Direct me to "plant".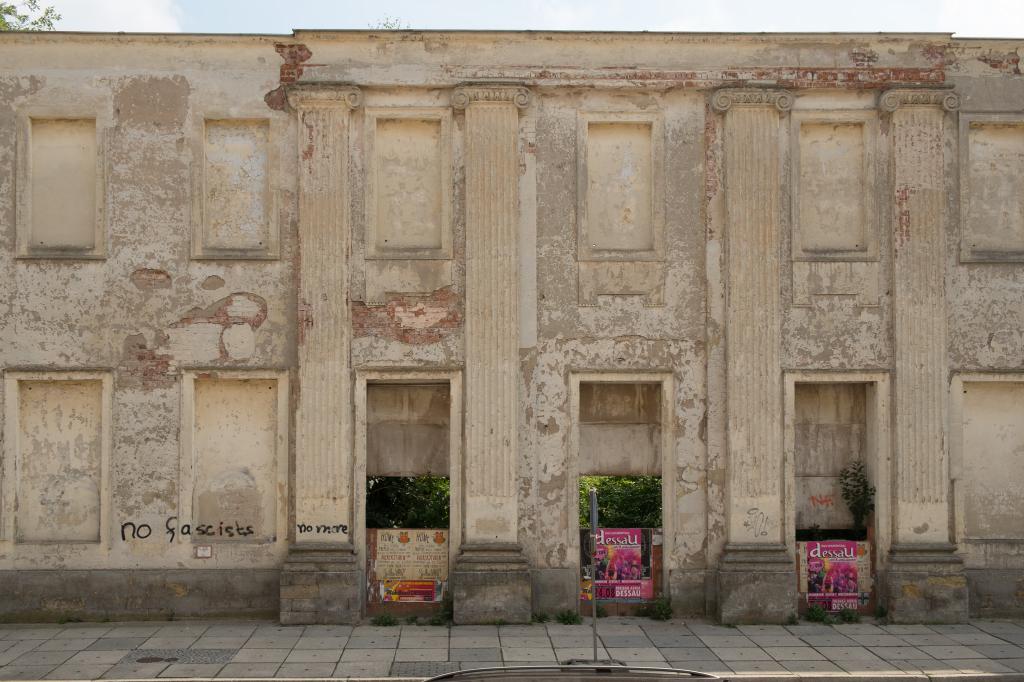
Direction: Rect(589, 603, 611, 621).
